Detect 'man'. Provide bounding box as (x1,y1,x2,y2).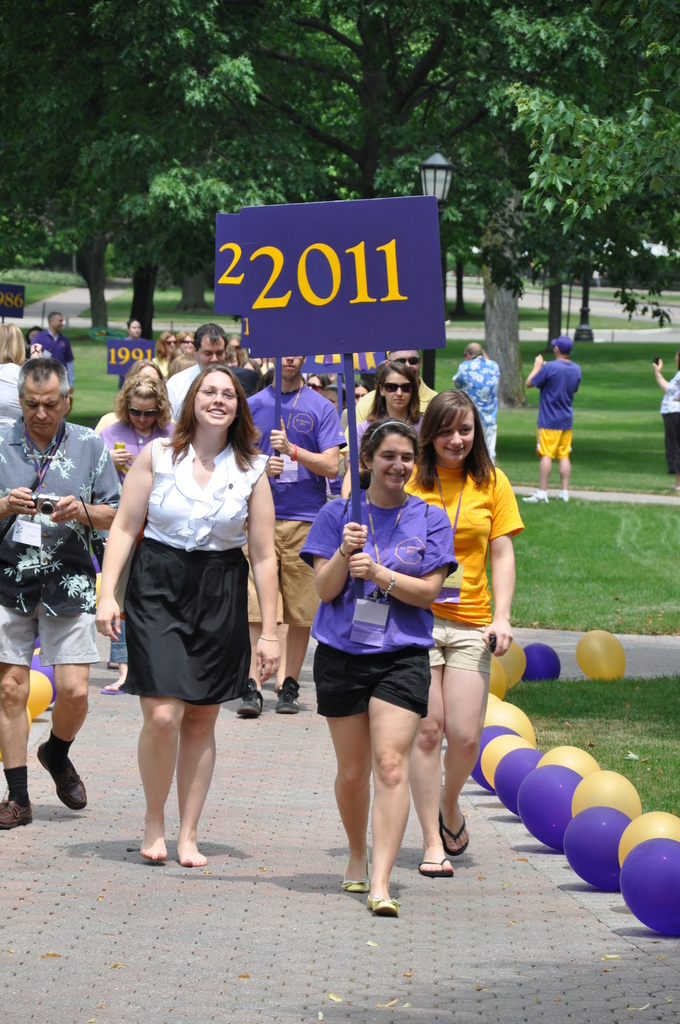
(34,314,77,409).
